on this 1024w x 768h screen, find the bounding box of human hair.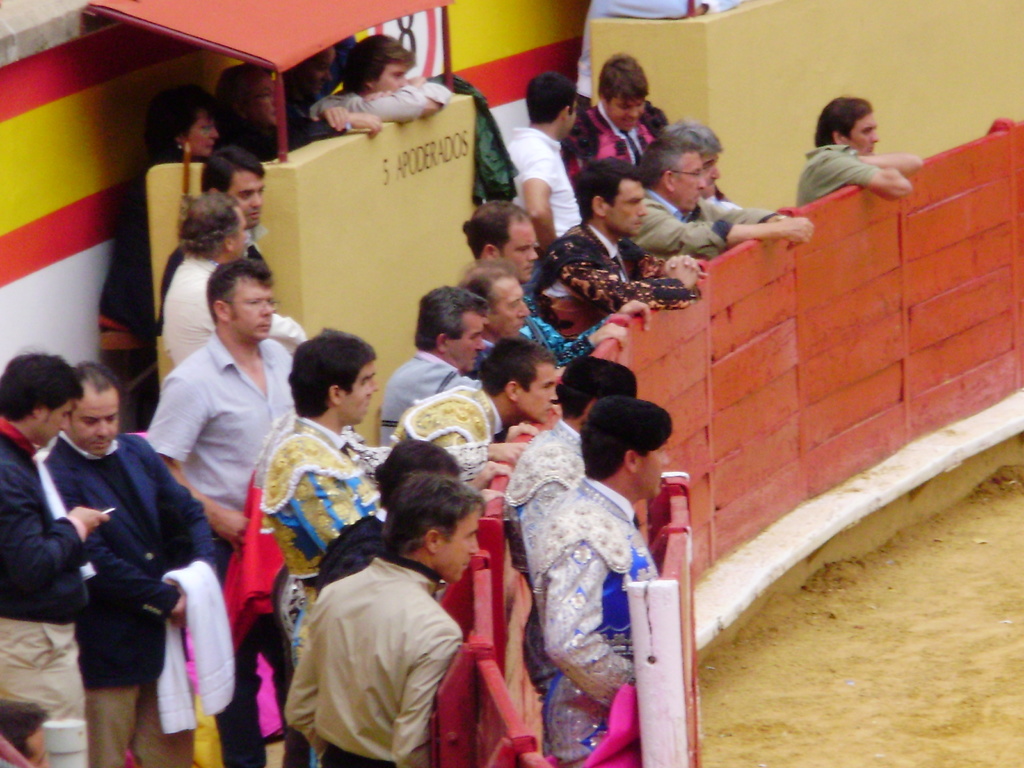
Bounding box: pyautogui.locateOnScreen(461, 198, 530, 258).
